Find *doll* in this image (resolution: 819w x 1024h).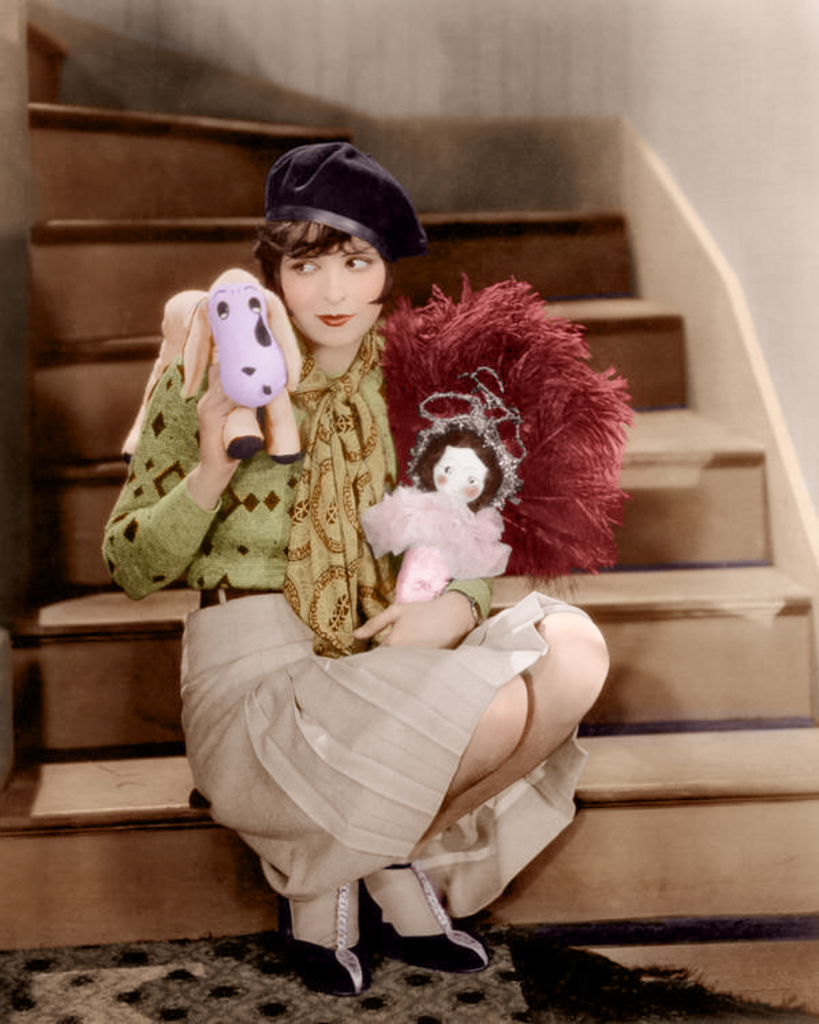
[355, 276, 616, 610].
